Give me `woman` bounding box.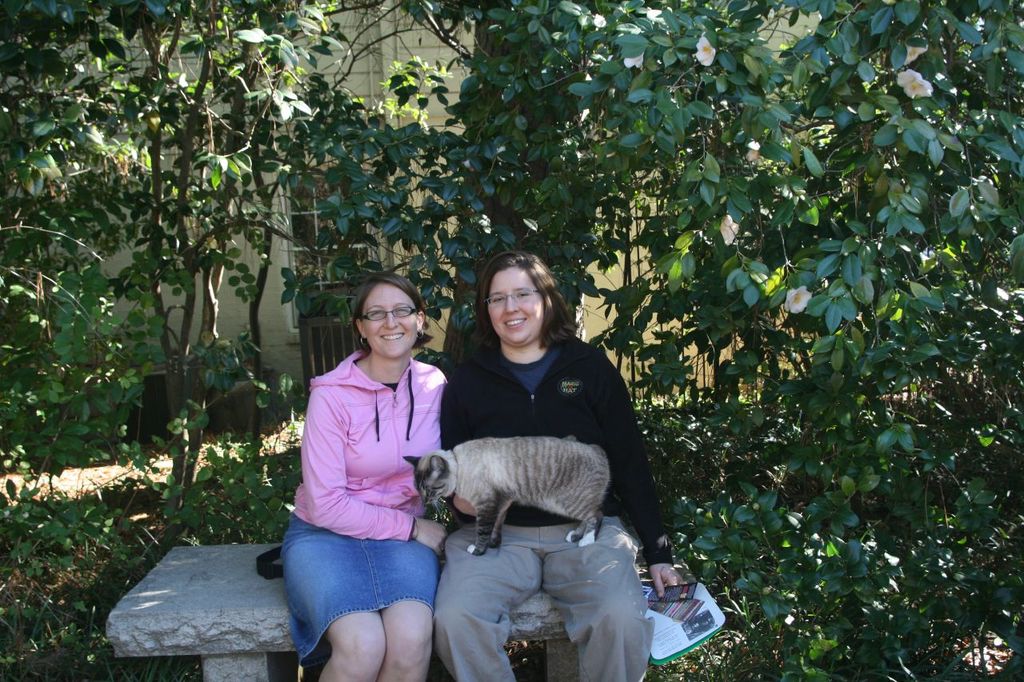
locate(427, 257, 674, 681).
